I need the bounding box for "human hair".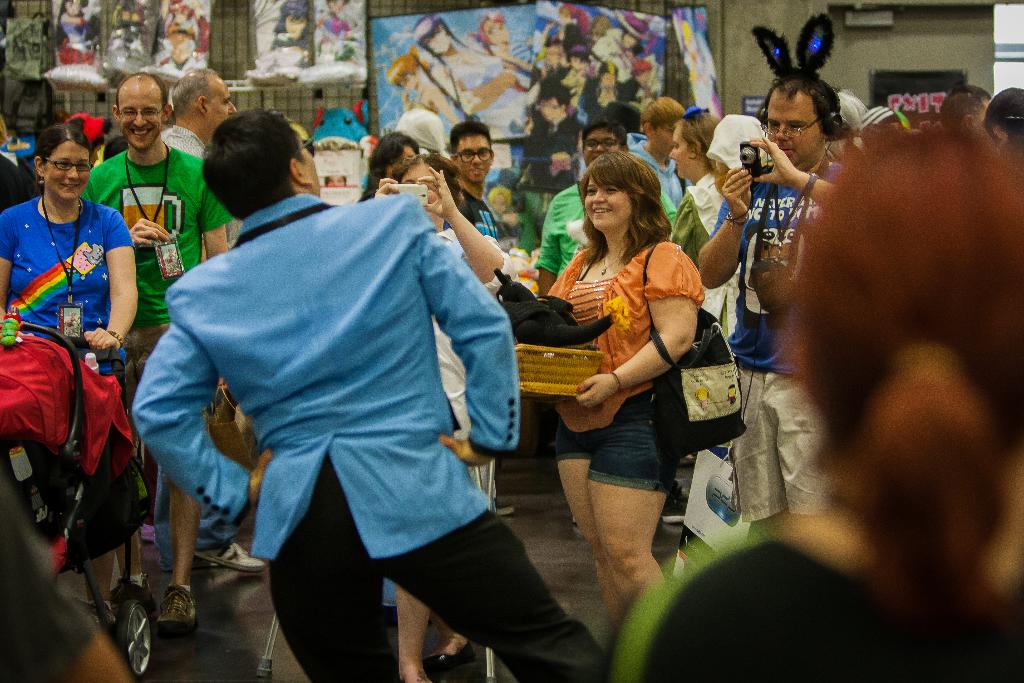
Here it is: x1=792, y1=135, x2=1023, y2=637.
